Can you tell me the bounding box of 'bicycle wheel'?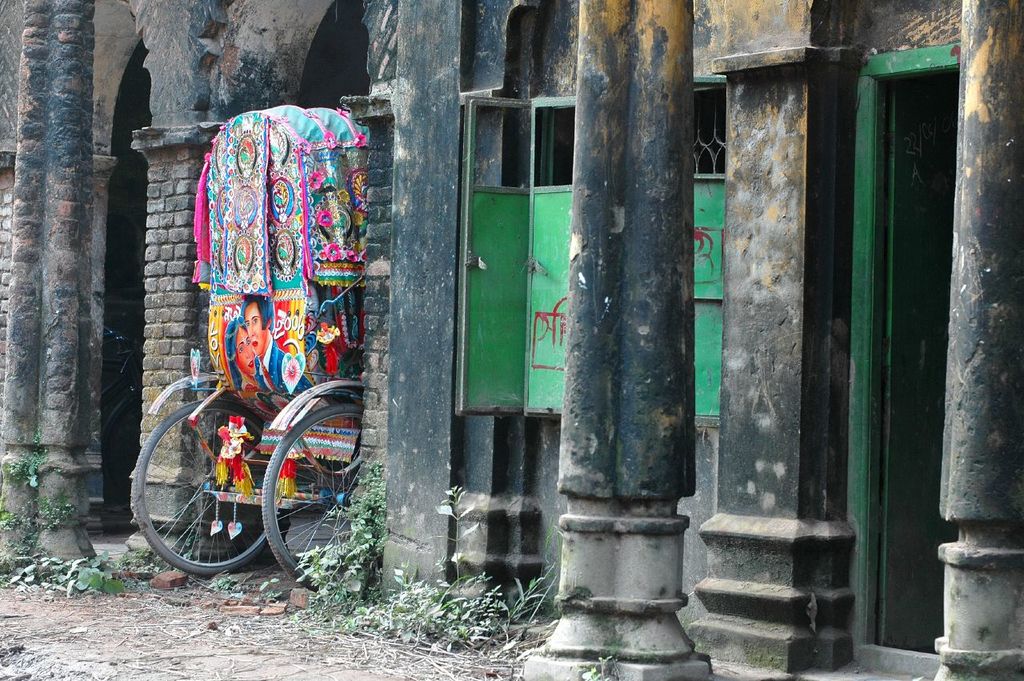
(262, 405, 369, 602).
